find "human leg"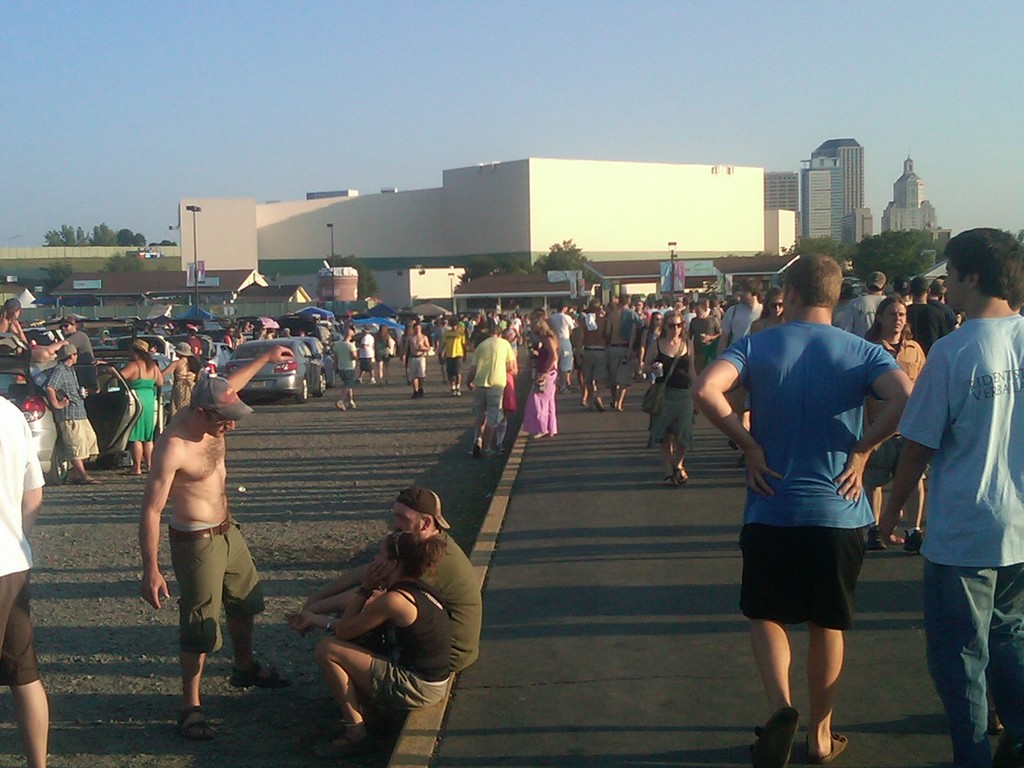
742 620 787 765
